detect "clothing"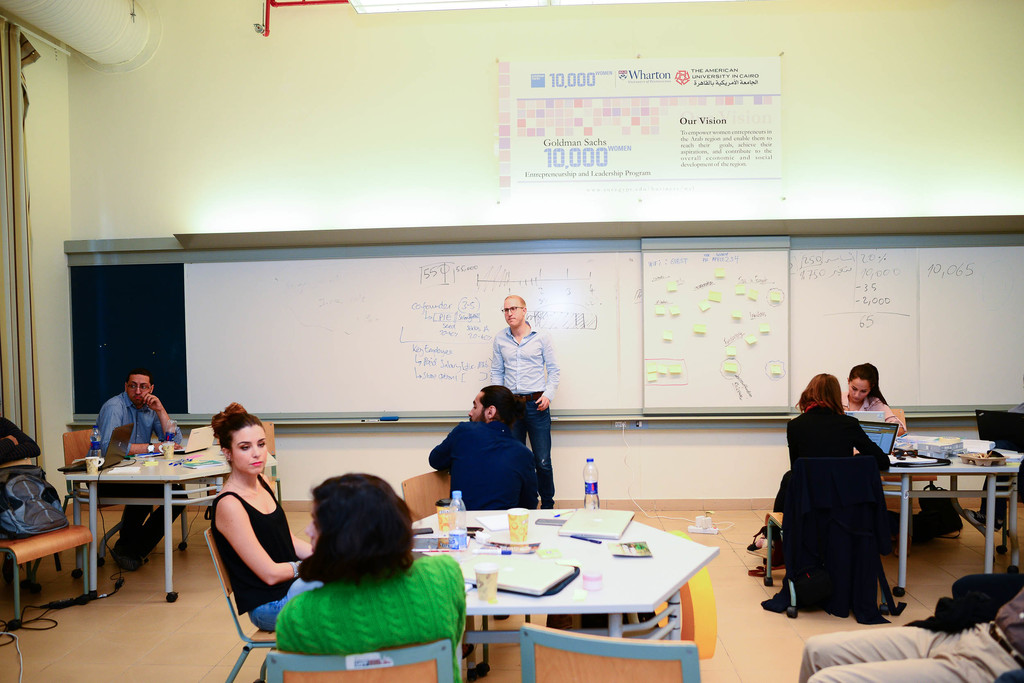
(x1=89, y1=391, x2=179, y2=547)
